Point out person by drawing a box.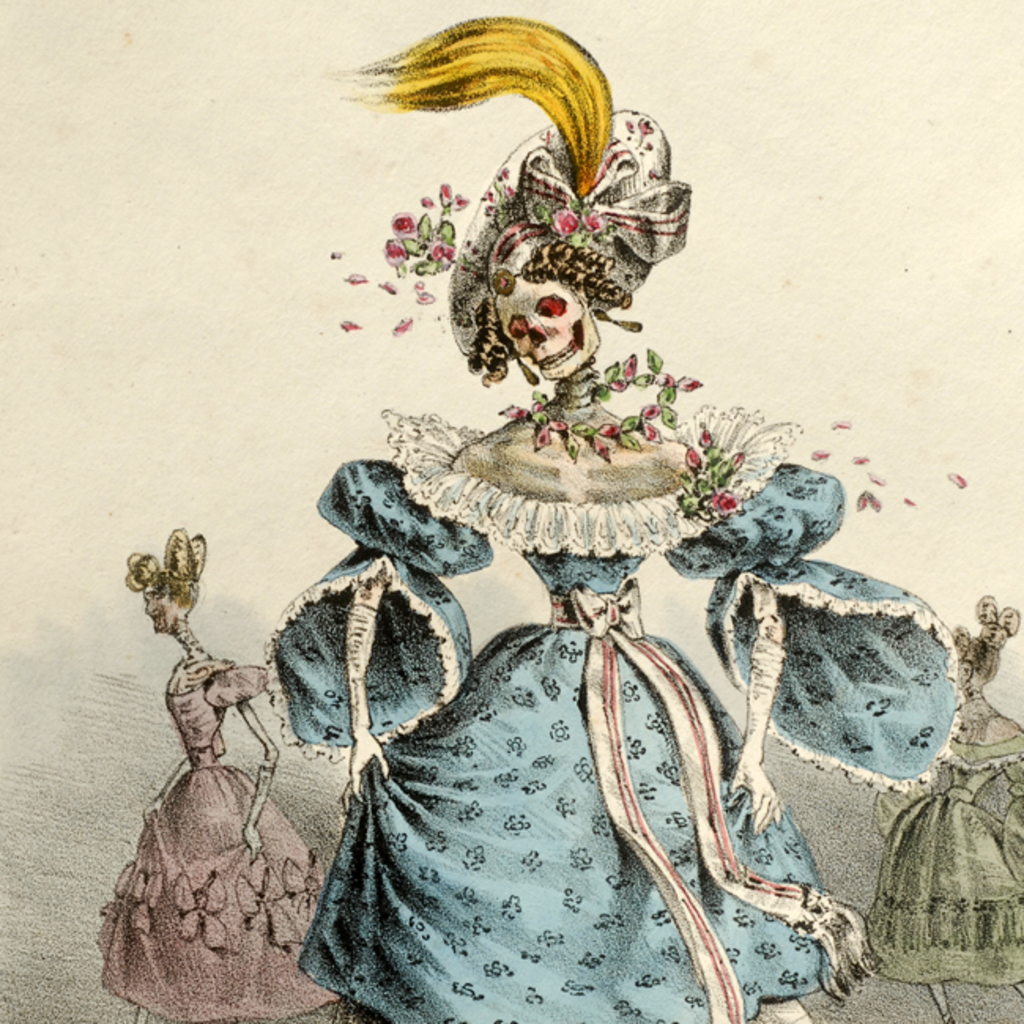
[876, 592, 1022, 1022].
